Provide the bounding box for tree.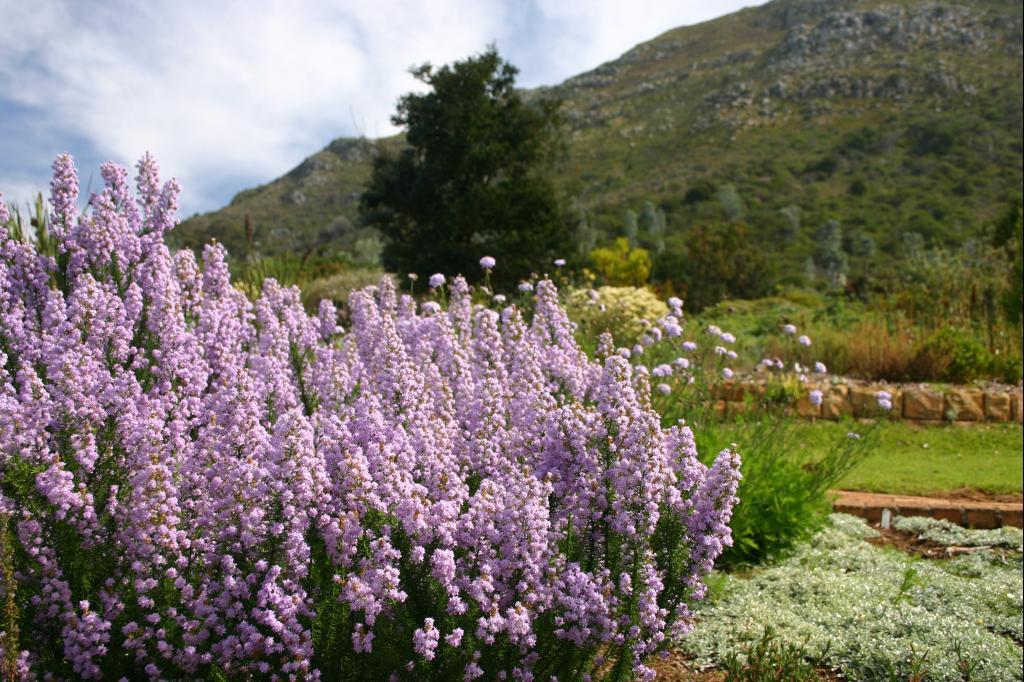
crop(0, 155, 744, 681).
